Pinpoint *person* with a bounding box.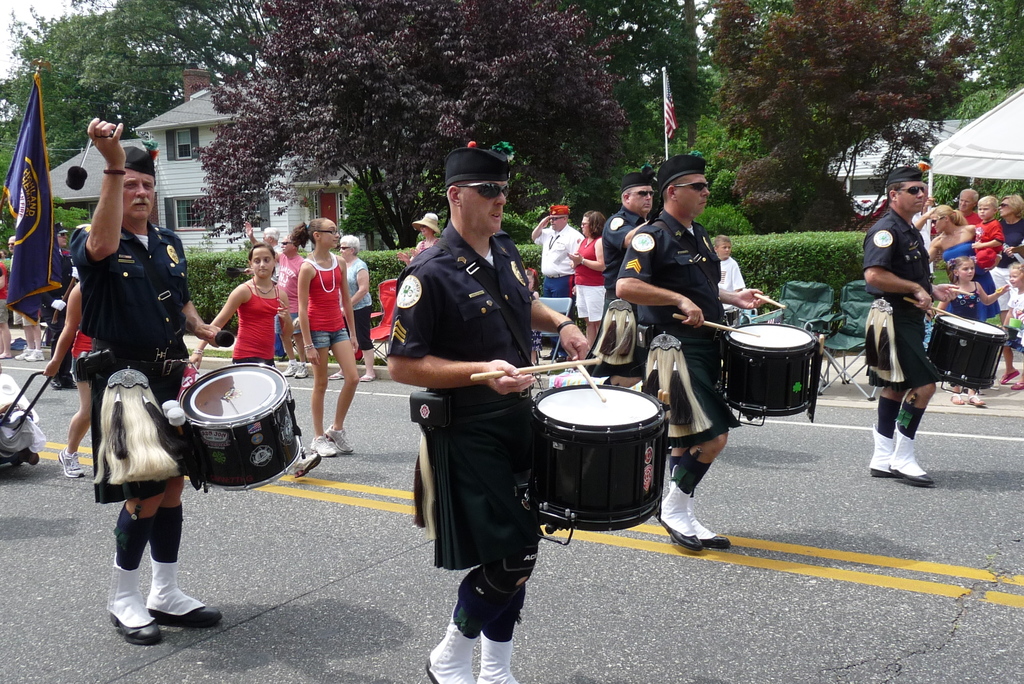
locate(188, 242, 324, 478).
